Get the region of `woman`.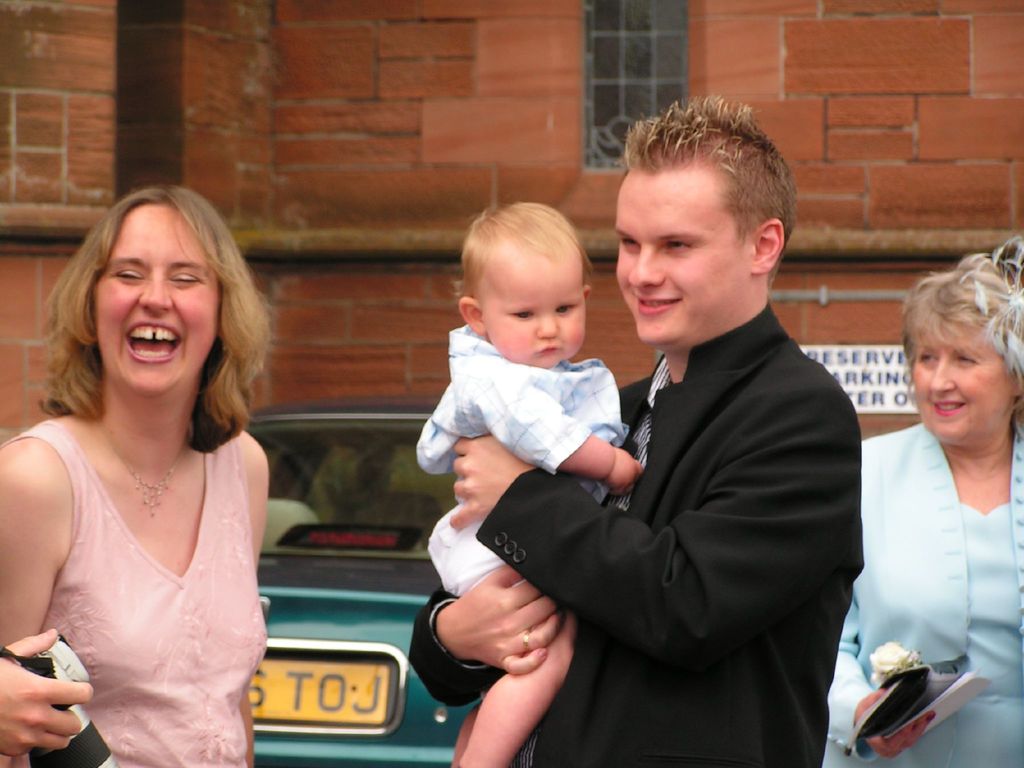
bbox=[0, 183, 276, 767].
